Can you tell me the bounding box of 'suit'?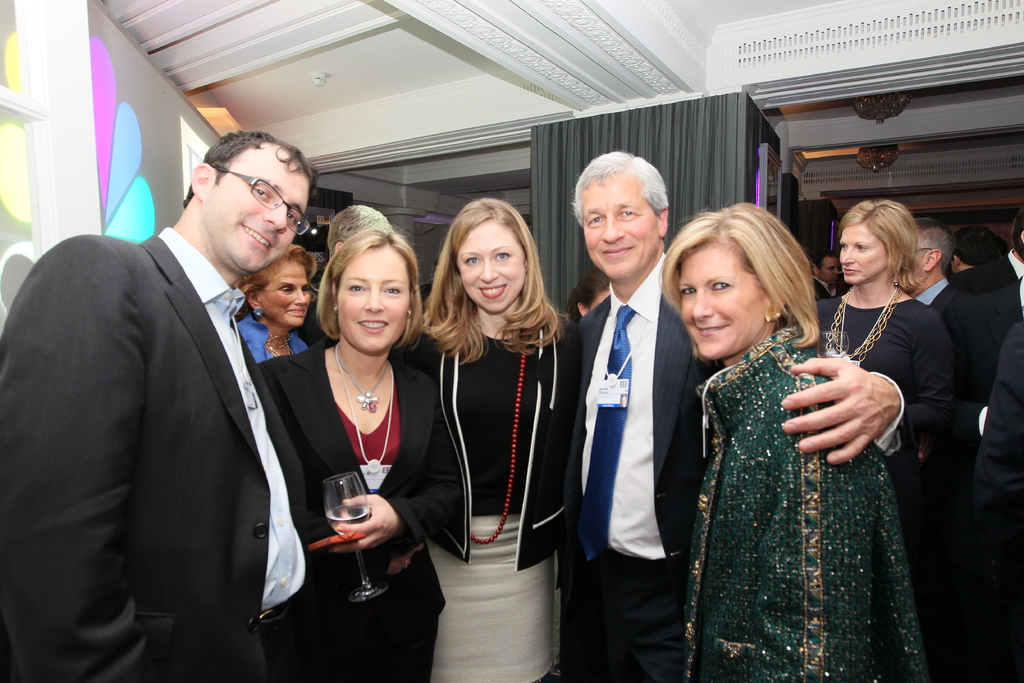
[561,250,905,682].
